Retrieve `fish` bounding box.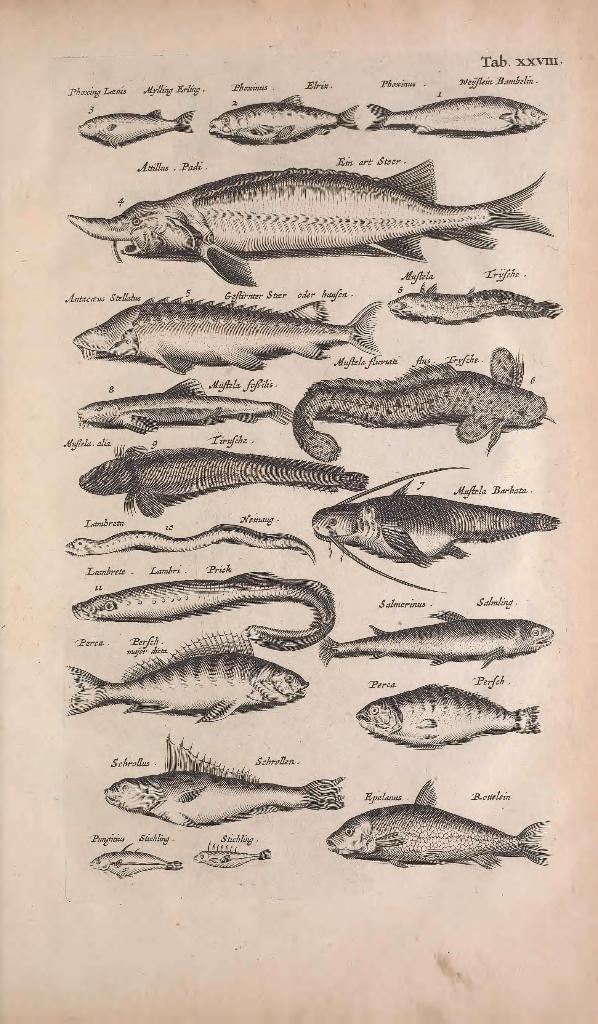
Bounding box: select_region(376, 99, 544, 137).
